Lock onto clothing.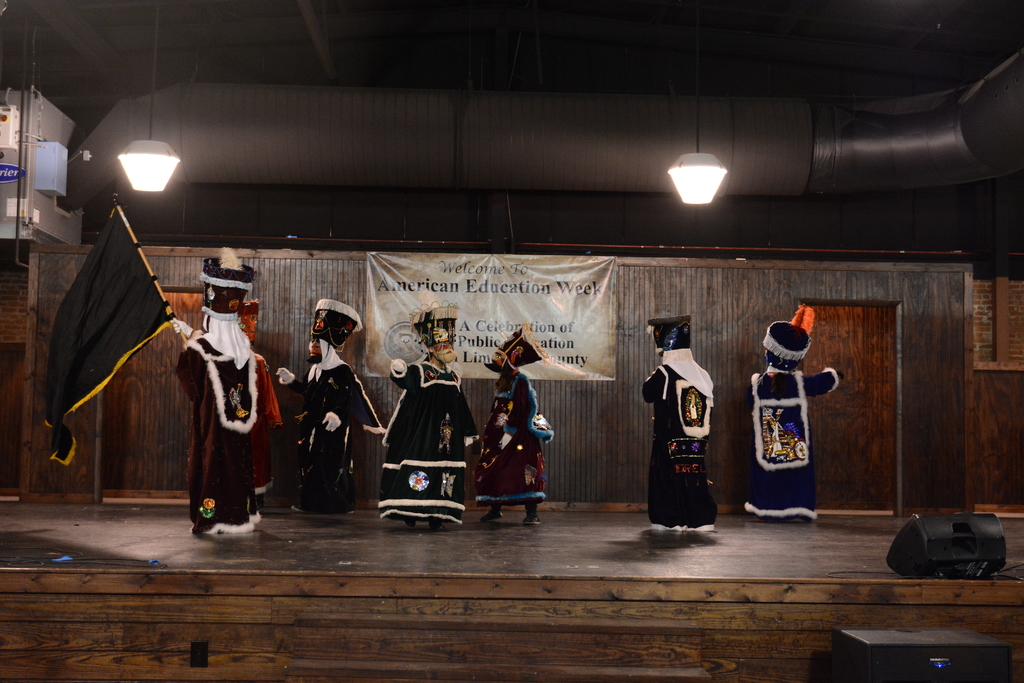
Locked: left=301, top=336, right=359, bottom=511.
